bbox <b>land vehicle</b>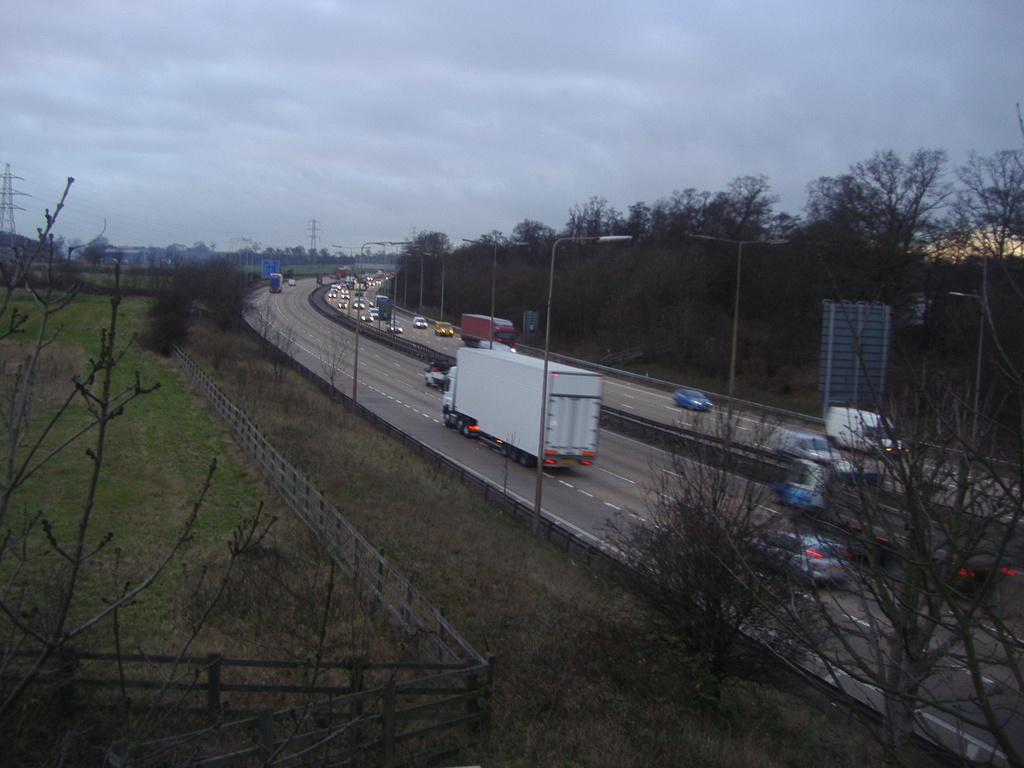
[left=289, top=278, right=296, bottom=285]
